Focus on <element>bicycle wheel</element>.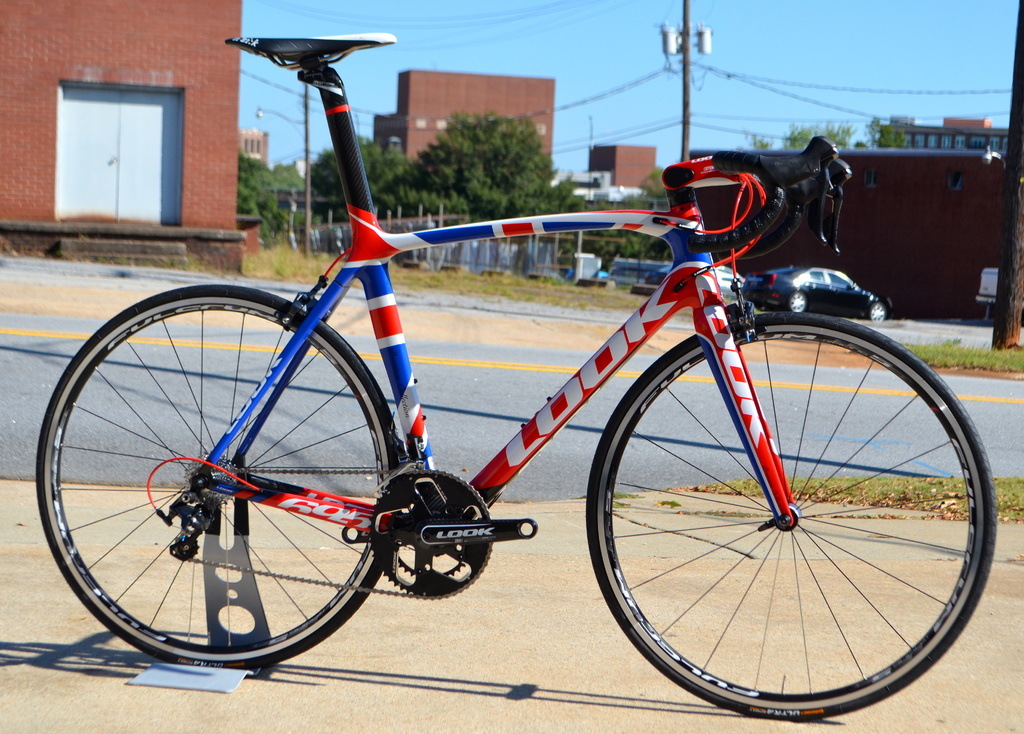
Focused at 44, 300, 421, 685.
